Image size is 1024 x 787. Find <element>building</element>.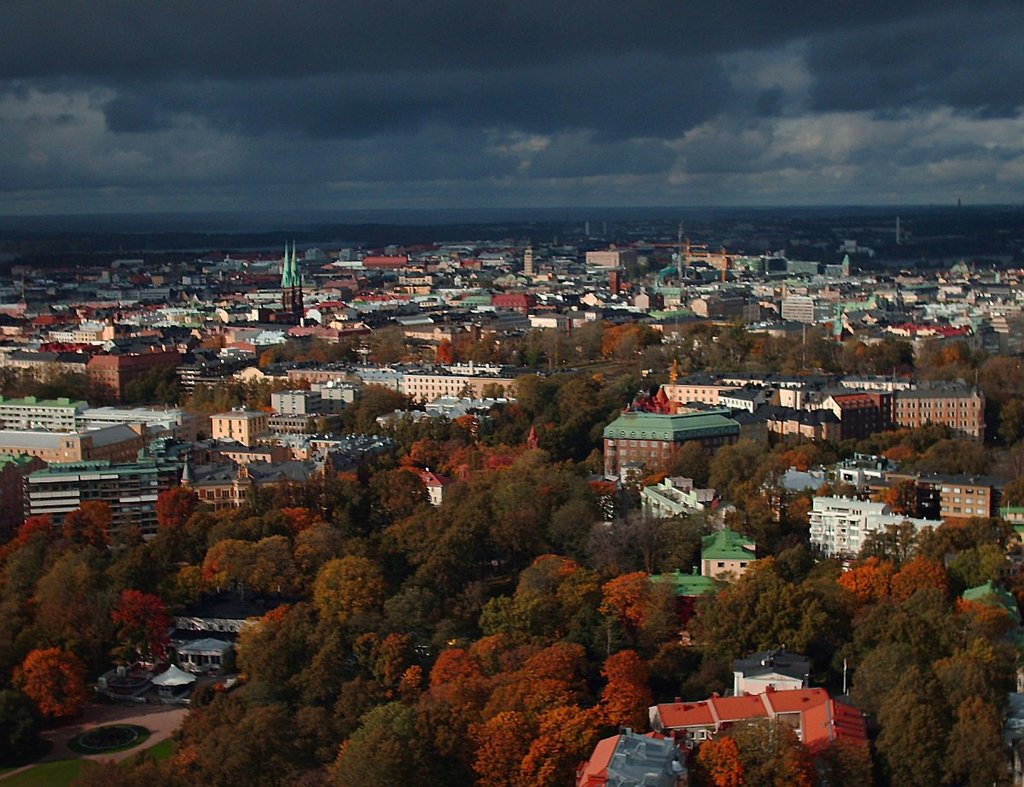
<region>211, 406, 265, 447</region>.
